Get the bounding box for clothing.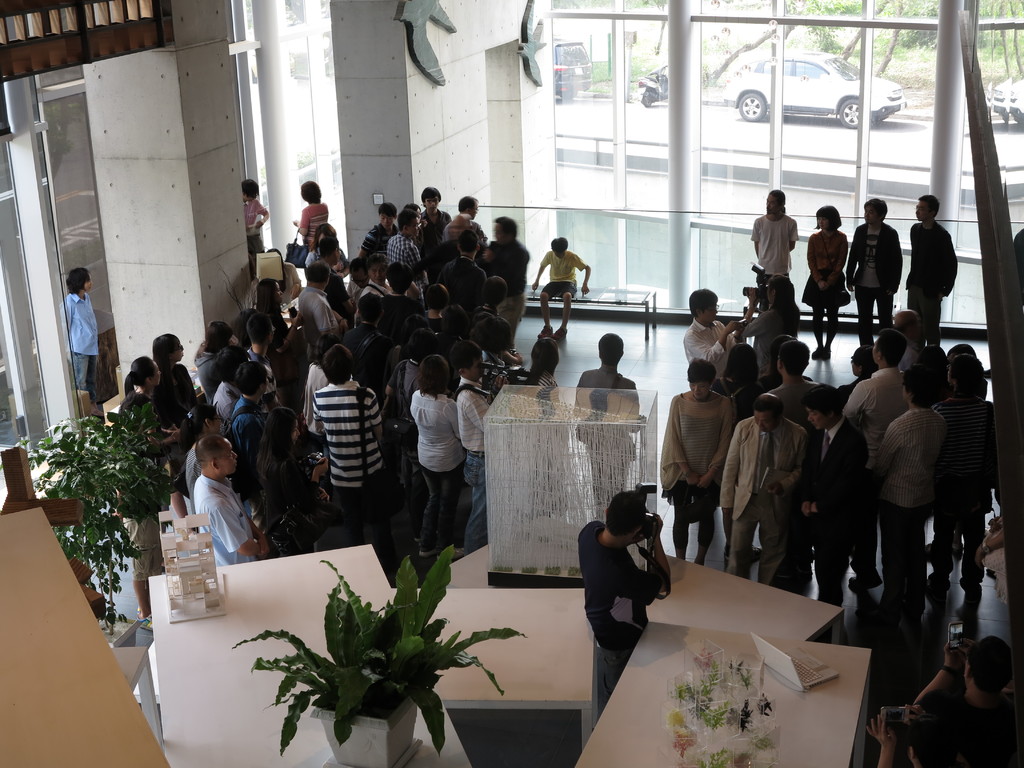
detection(804, 415, 860, 607).
